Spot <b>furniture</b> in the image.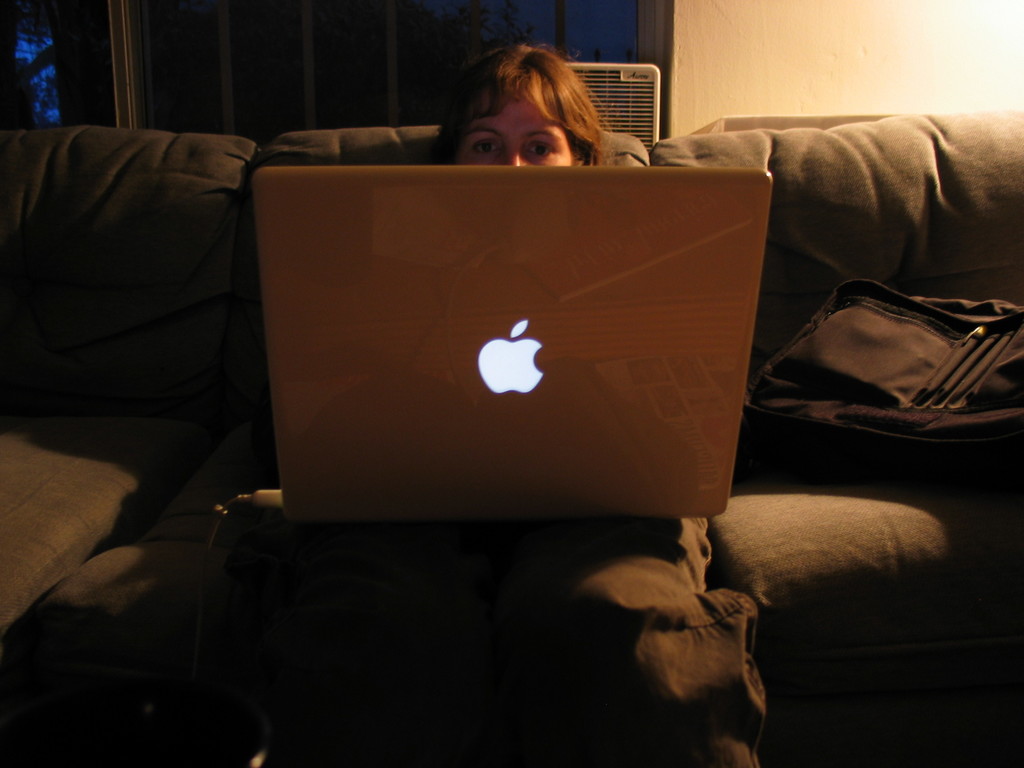
<b>furniture</b> found at 0 110 1023 742.
